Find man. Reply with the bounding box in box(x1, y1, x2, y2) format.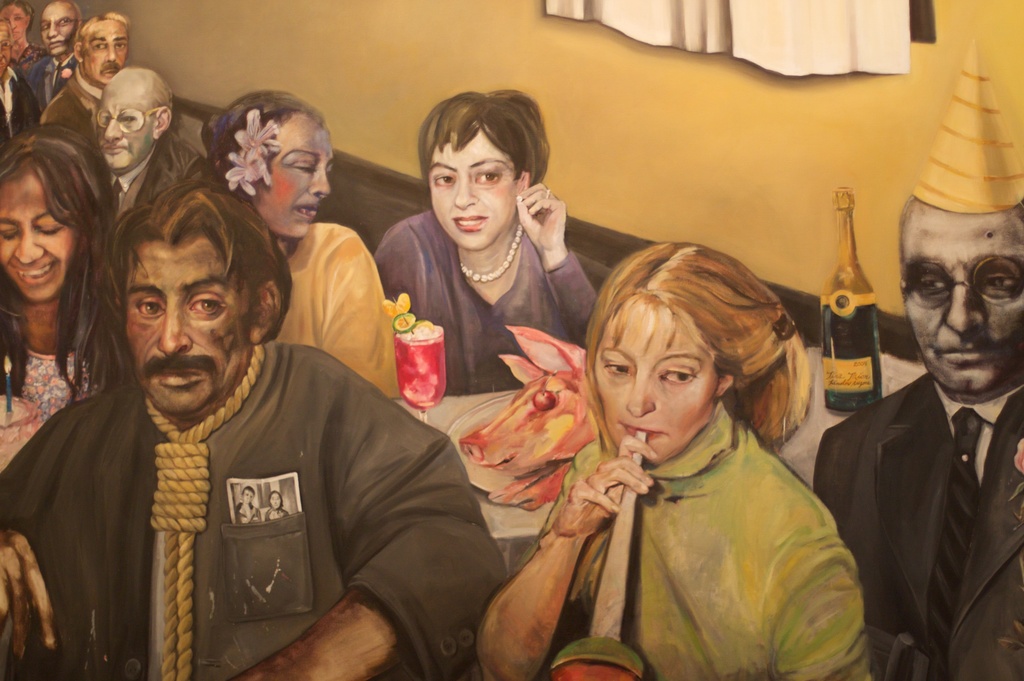
box(811, 194, 1023, 680).
